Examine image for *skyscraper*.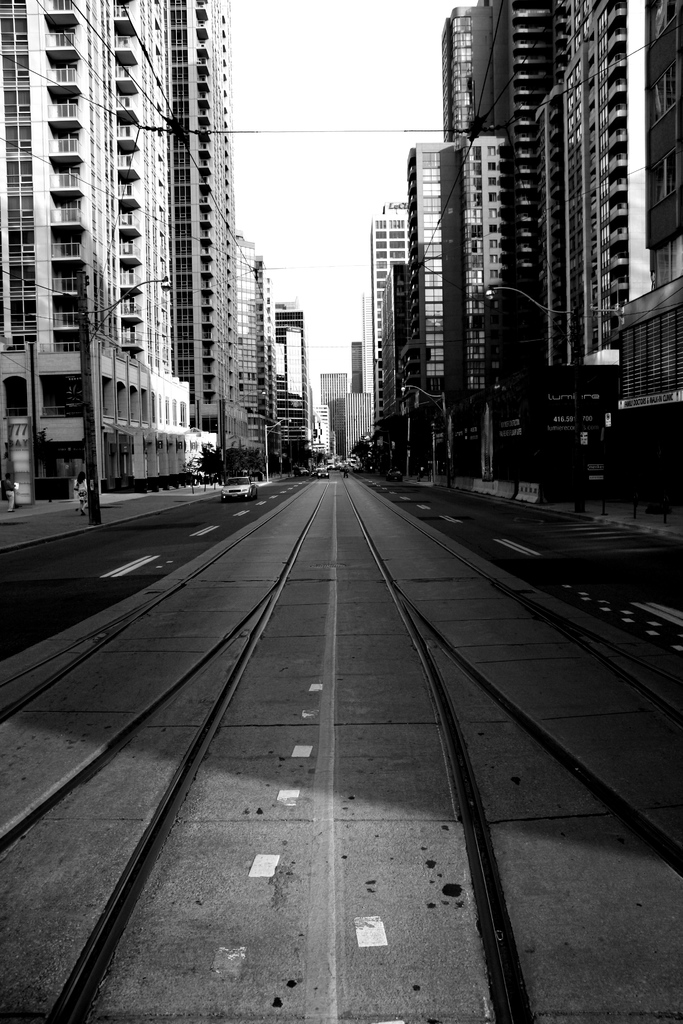
Examination result: locate(550, 0, 682, 358).
